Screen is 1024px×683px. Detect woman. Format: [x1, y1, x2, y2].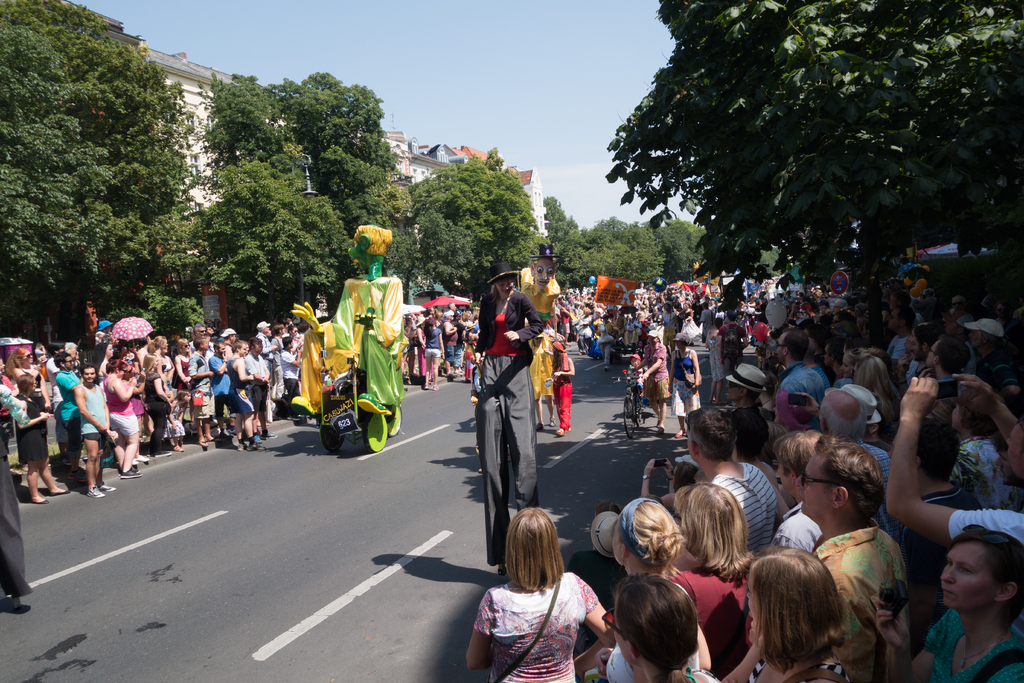
[101, 356, 136, 475].
